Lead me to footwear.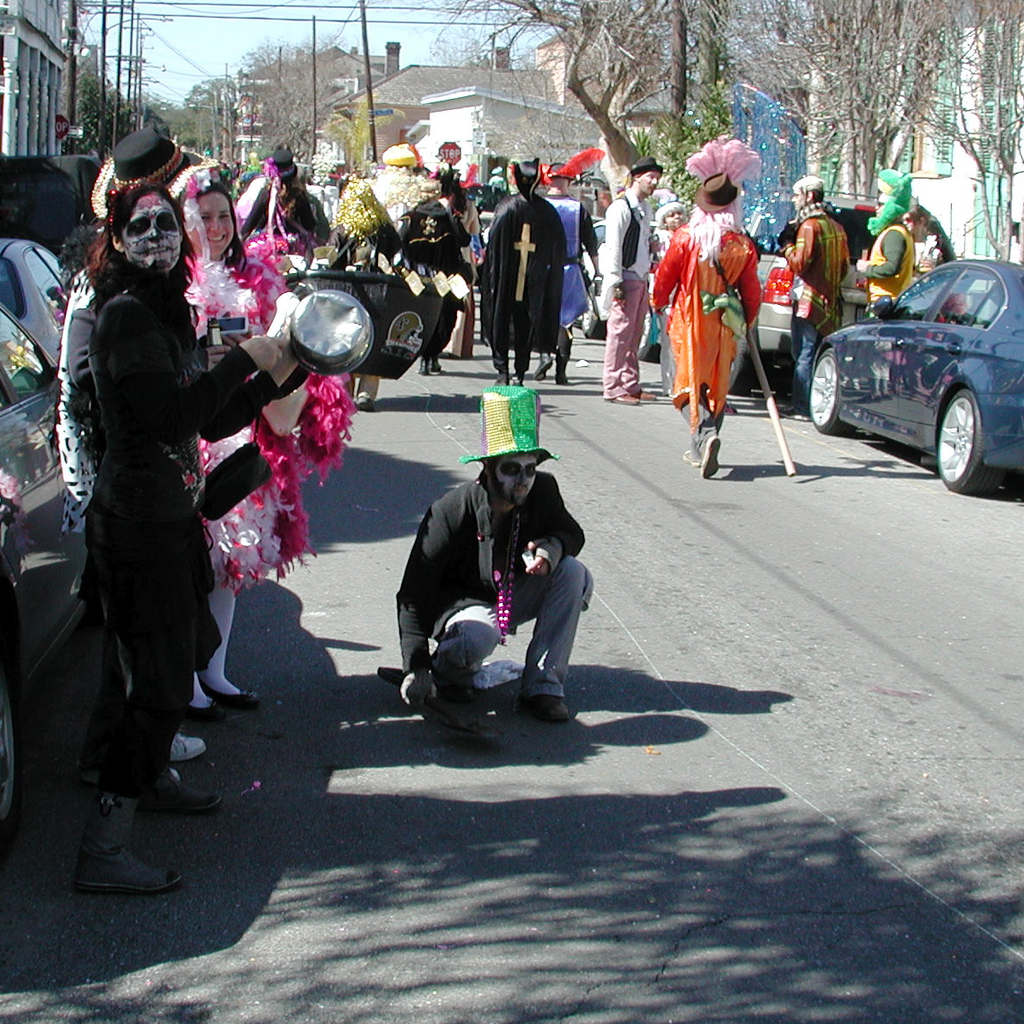
Lead to [left=429, top=363, right=440, bottom=374].
